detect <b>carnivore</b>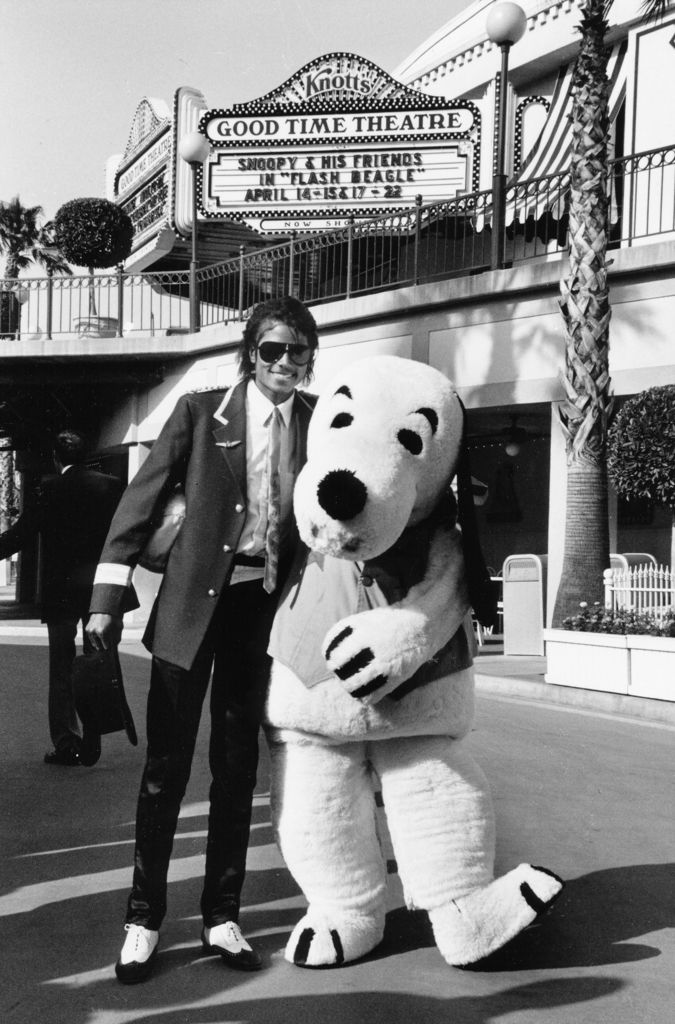
Rect(0, 422, 144, 774)
